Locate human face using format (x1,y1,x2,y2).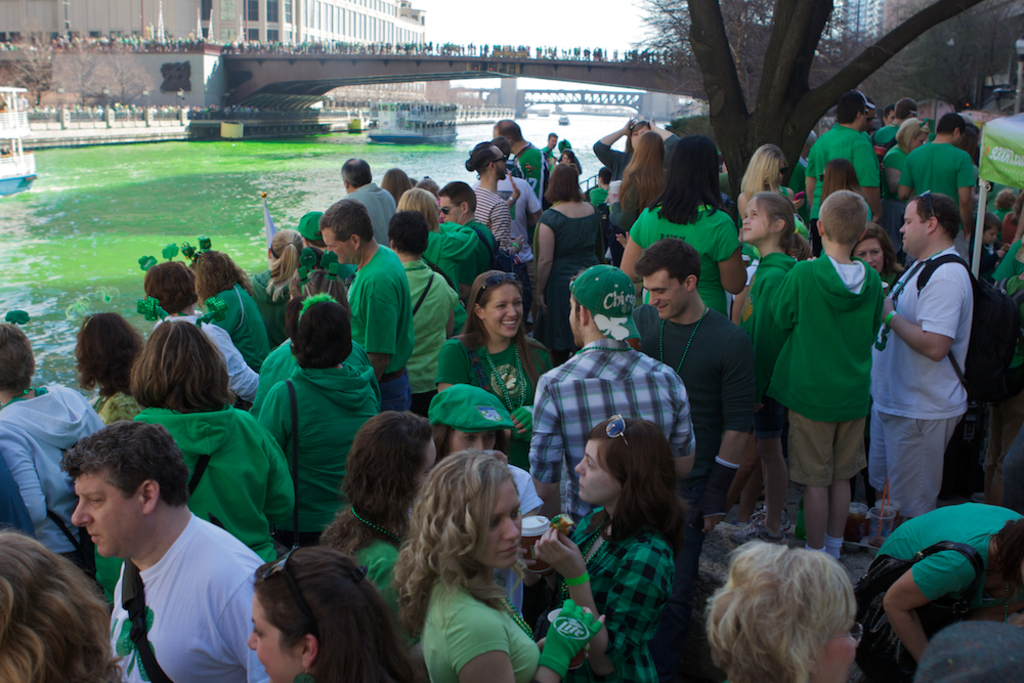
(495,140,505,172).
